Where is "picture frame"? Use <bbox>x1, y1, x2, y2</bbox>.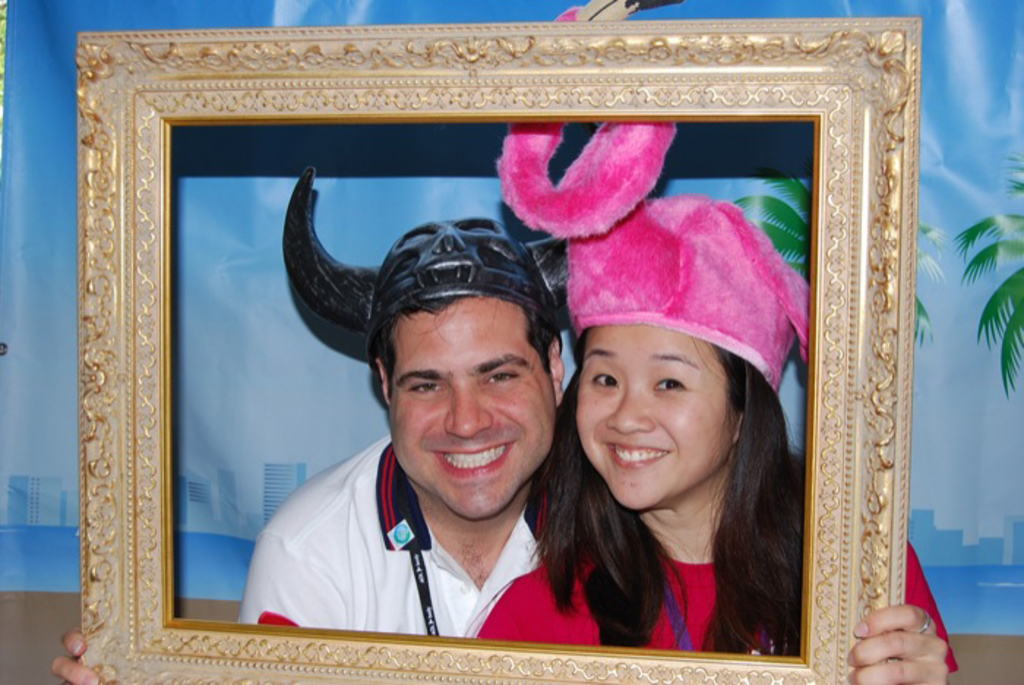
<bbox>78, 16, 925, 684</bbox>.
